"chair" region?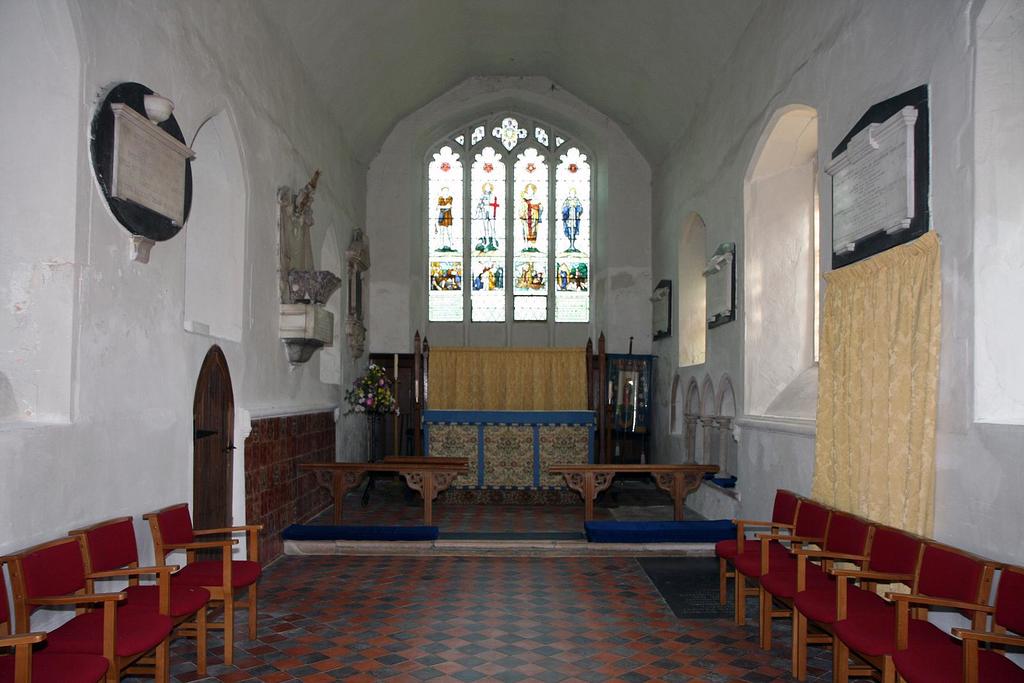
locate(714, 492, 804, 622)
